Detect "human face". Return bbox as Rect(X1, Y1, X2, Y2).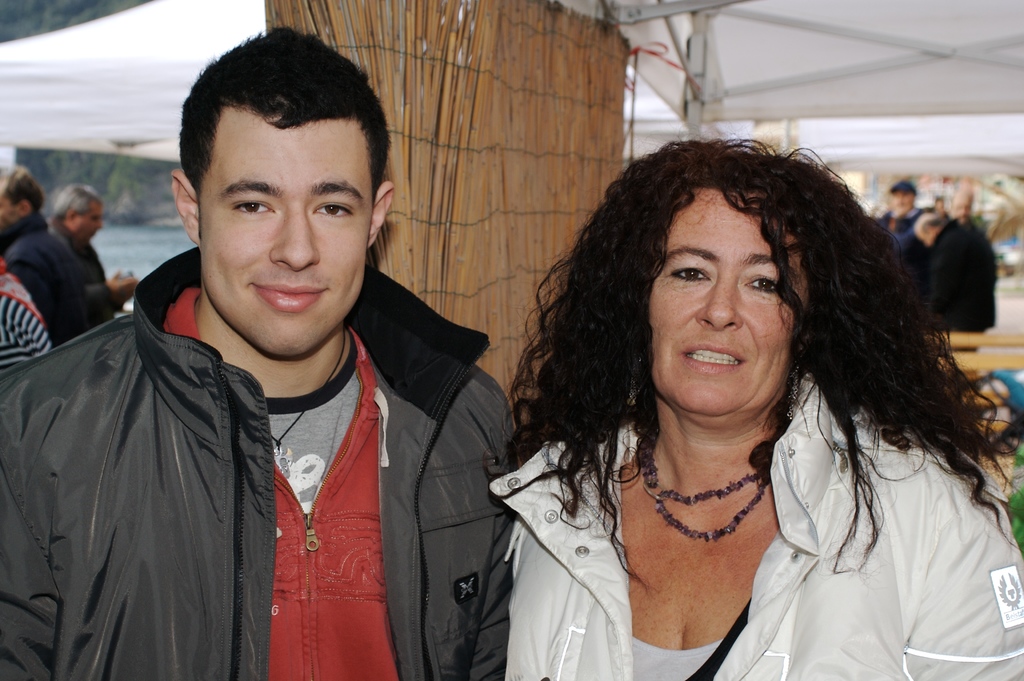
Rect(914, 228, 931, 242).
